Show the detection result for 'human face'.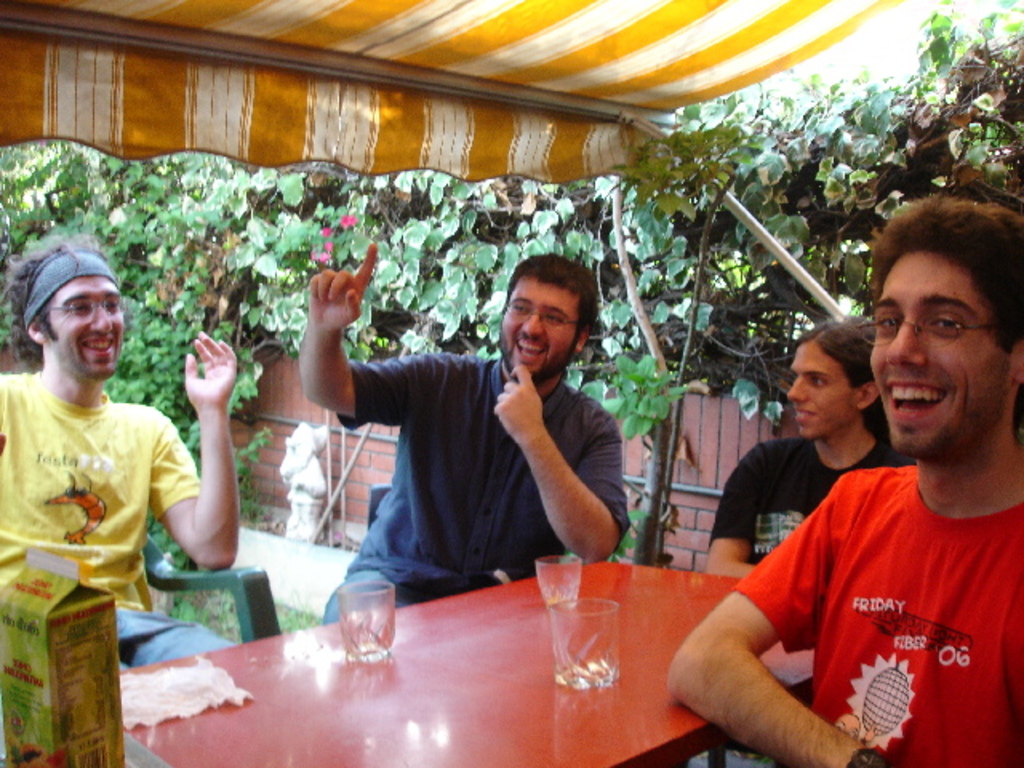
787:339:862:440.
